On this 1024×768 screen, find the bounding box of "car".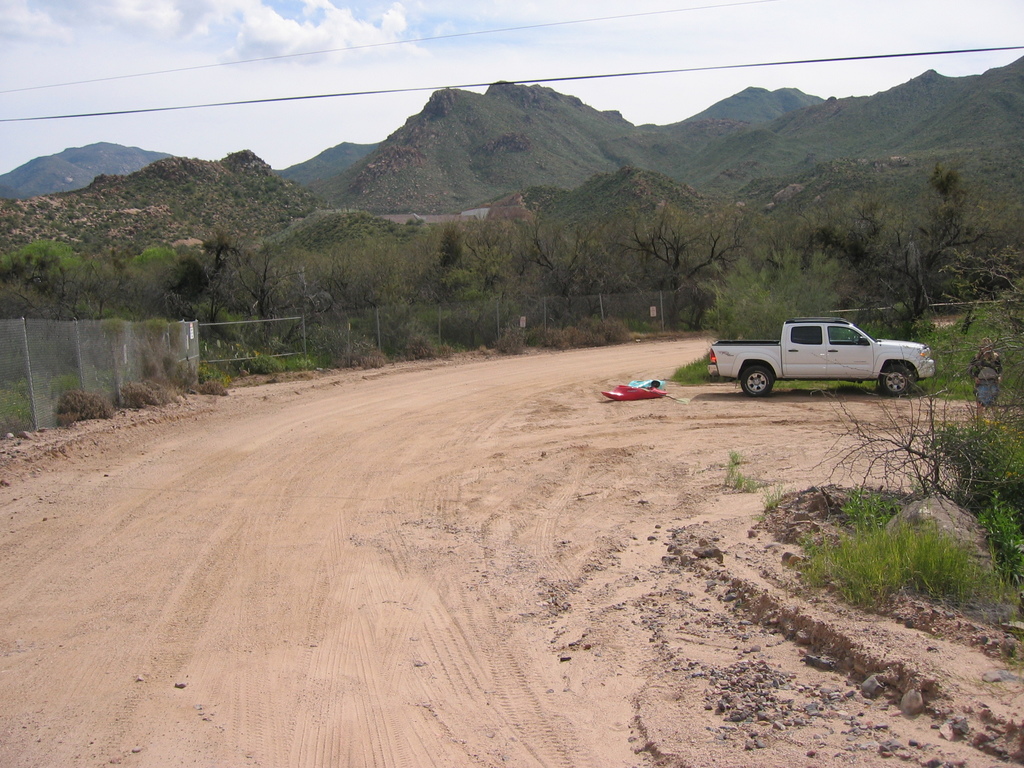
Bounding box: x1=708 y1=318 x2=937 y2=397.
